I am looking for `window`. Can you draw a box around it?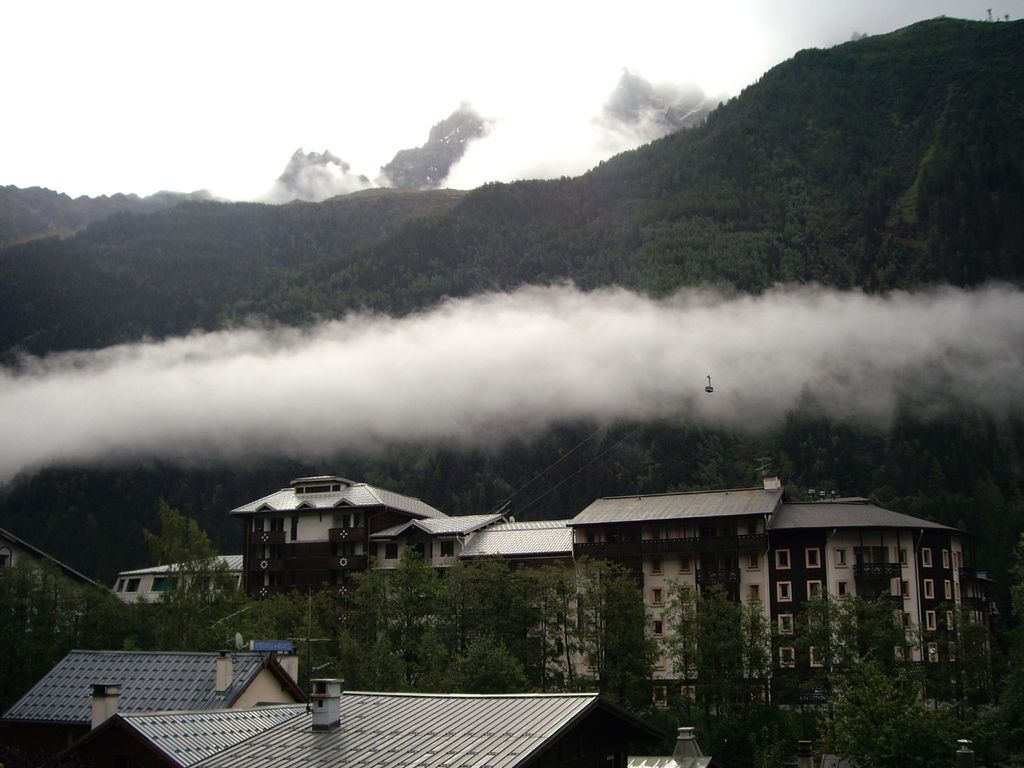
Sure, the bounding box is (841,584,851,600).
